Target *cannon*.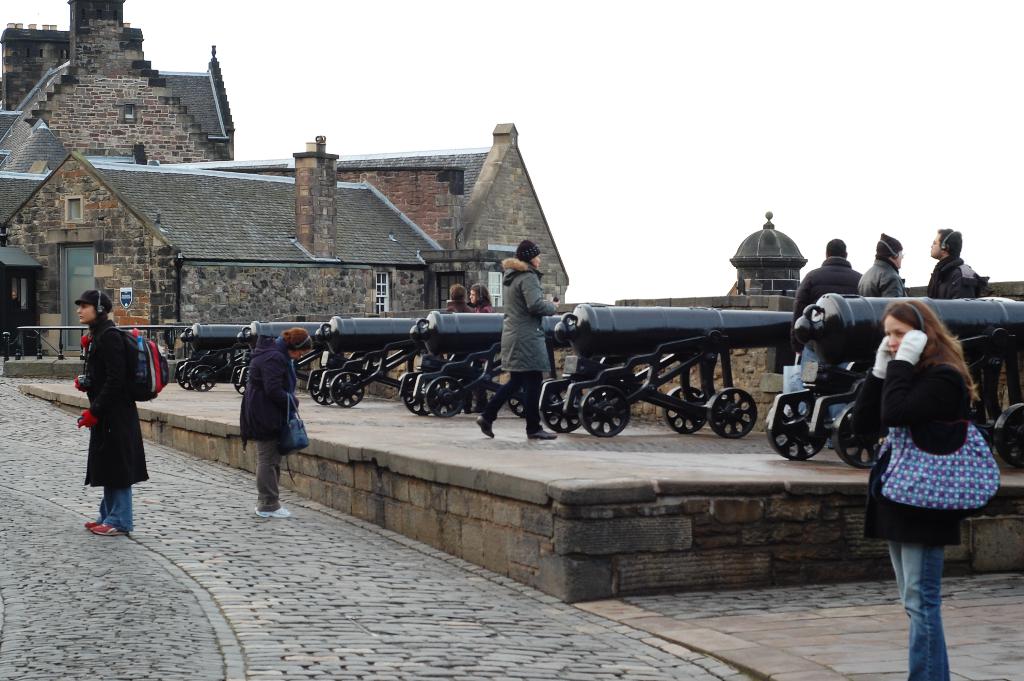
Target region: l=224, t=314, r=328, b=395.
